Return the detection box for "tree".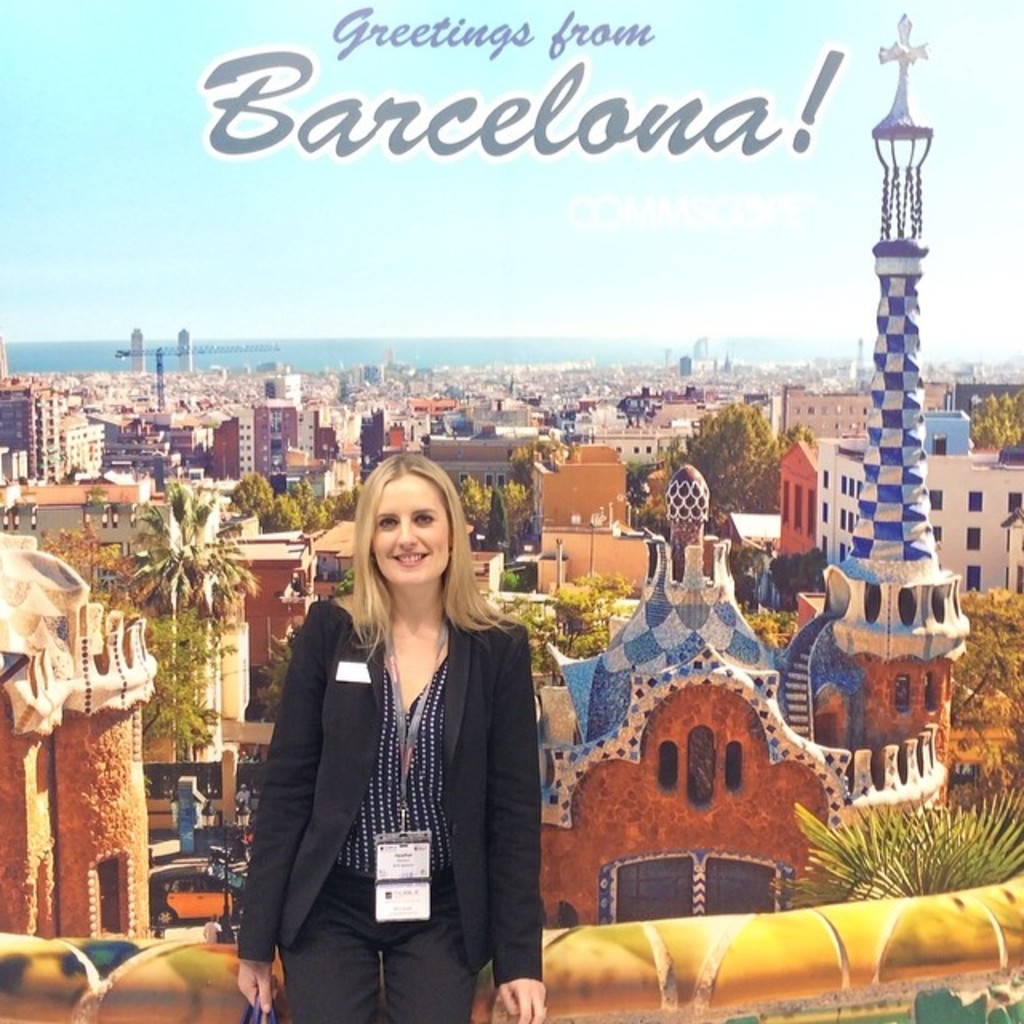
detection(523, 424, 562, 475).
